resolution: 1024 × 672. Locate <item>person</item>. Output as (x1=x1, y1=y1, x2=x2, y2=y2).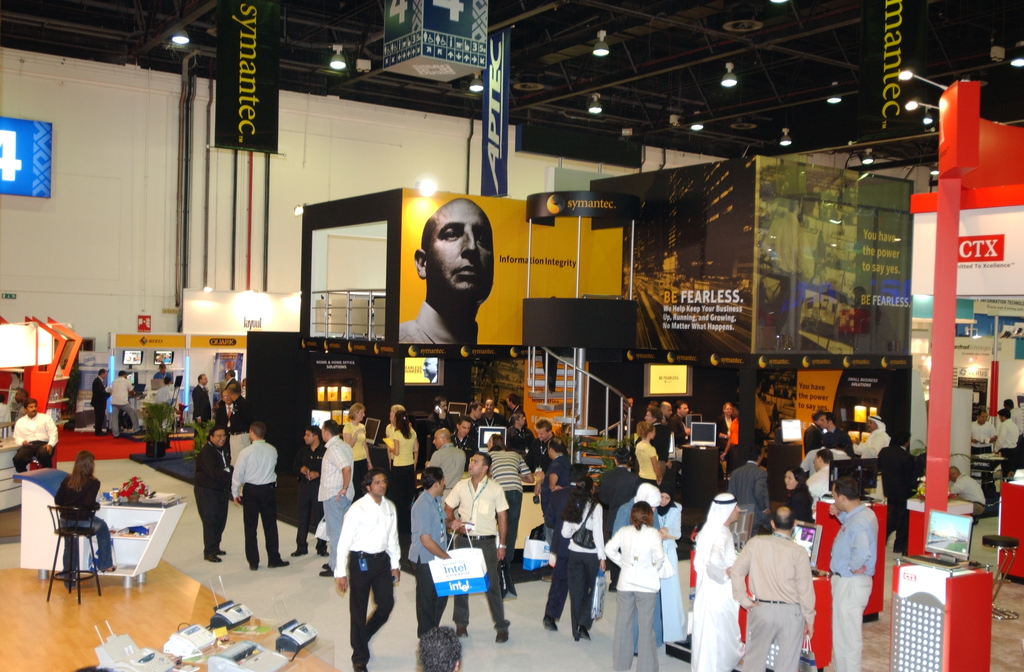
(x1=223, y1=382, x2=251, y2=457).
